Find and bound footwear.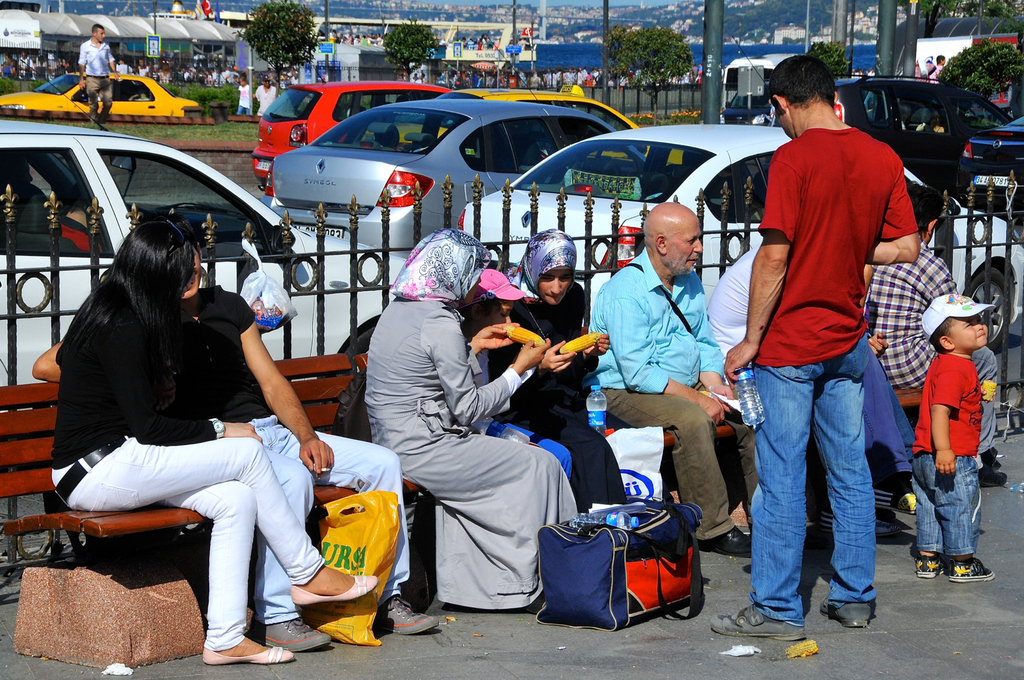
Bound: <region>708, 599, 804, 644</region>.
